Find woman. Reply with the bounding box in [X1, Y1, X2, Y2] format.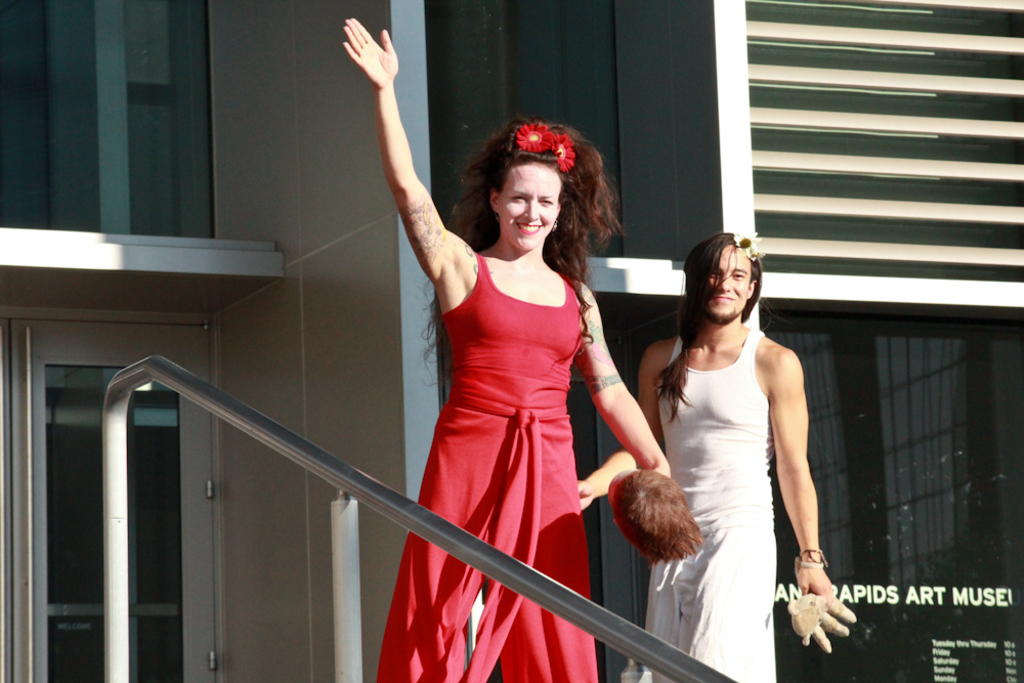
[386, 103, 637, 660].
